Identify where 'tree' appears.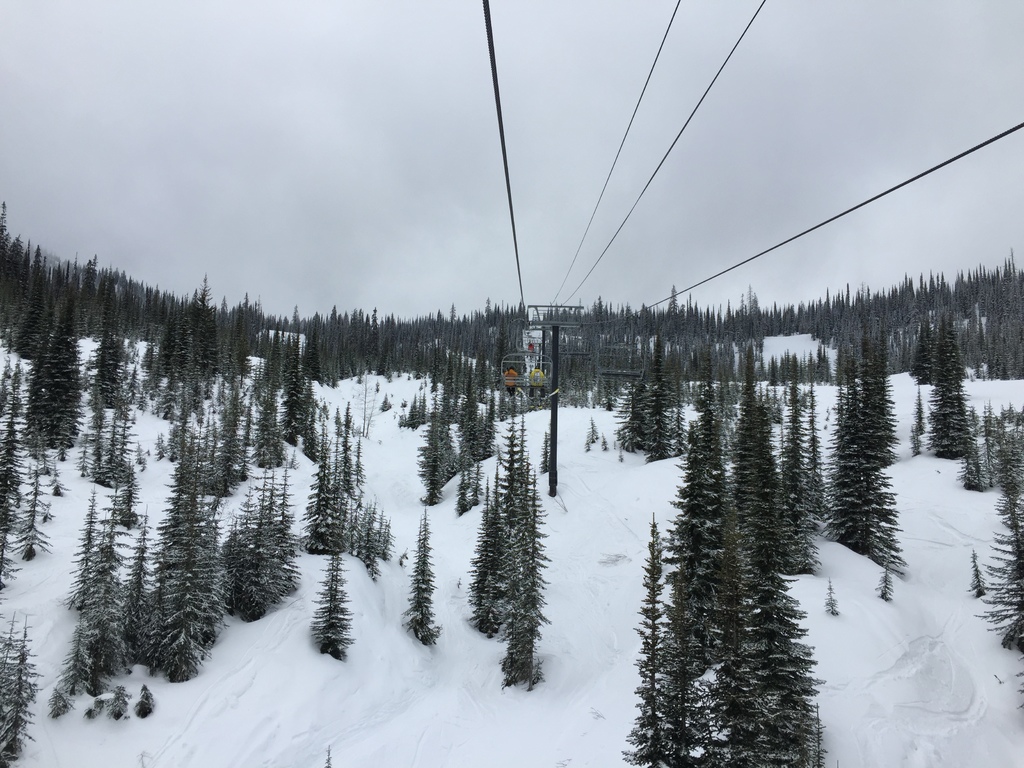
Appears at select_region(223, 288, 272, 382).
